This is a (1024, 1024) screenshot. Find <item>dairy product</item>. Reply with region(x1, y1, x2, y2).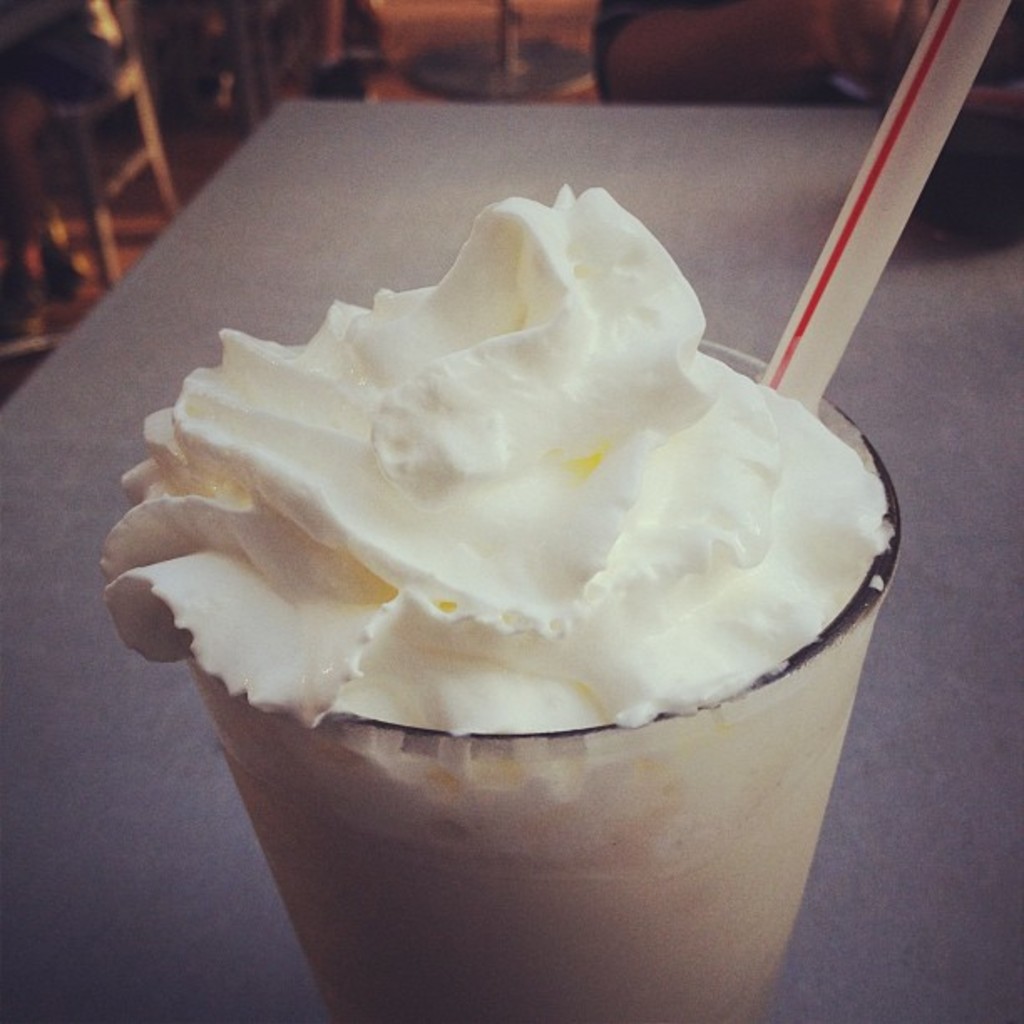
region(288, 741, 808, 1022).
